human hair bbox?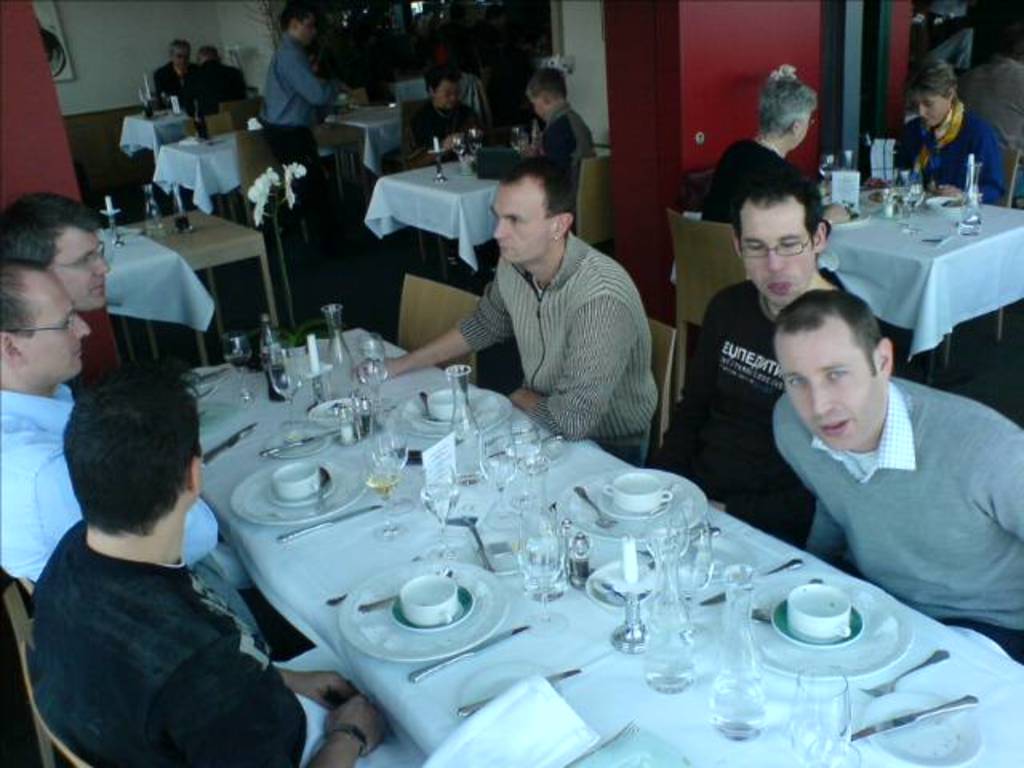
left=496, top=154, right=574, bottom=238
